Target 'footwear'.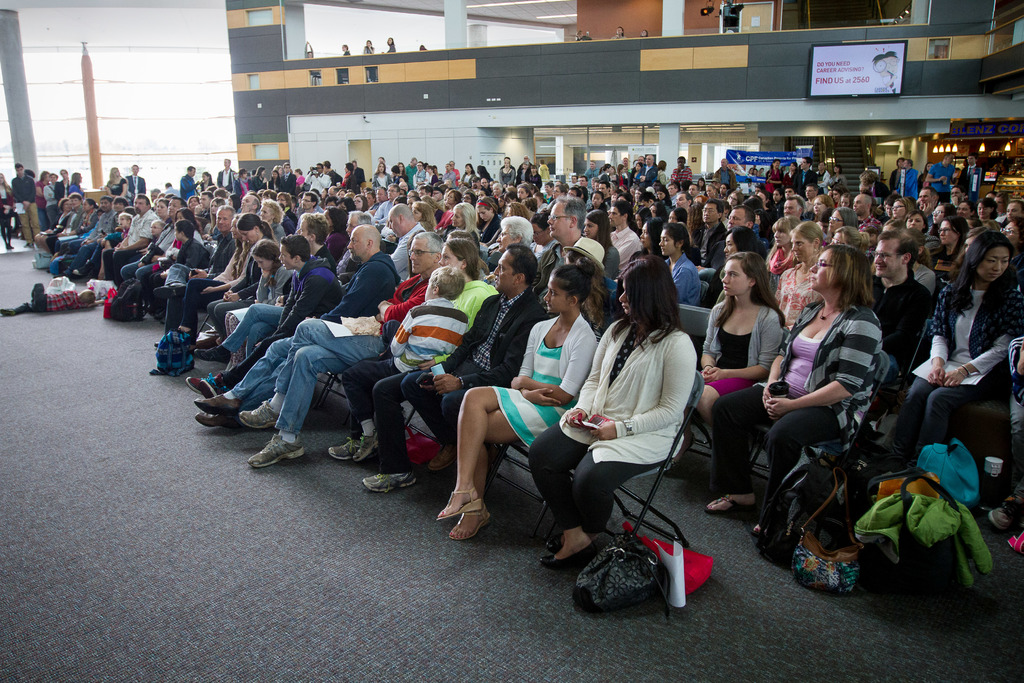
Target region: [left=355, top=425, right=381, bottom=460].
